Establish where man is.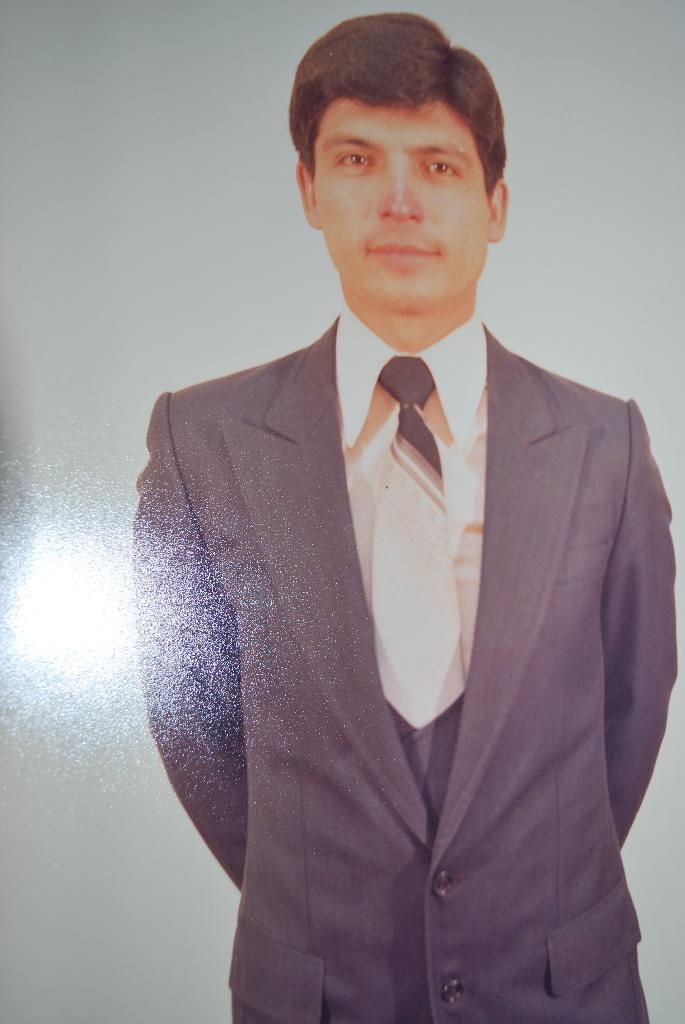
Established at select_region(136, 1, 684, 1022).
